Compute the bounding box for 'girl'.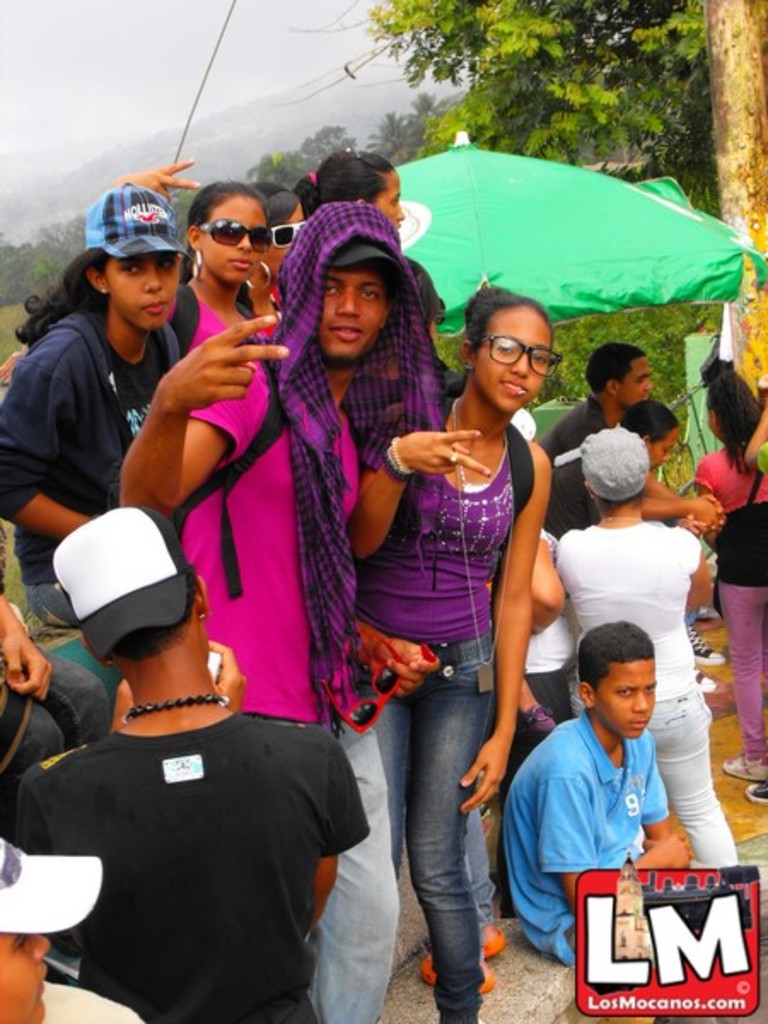
box=[0, 183, 191, 631].
